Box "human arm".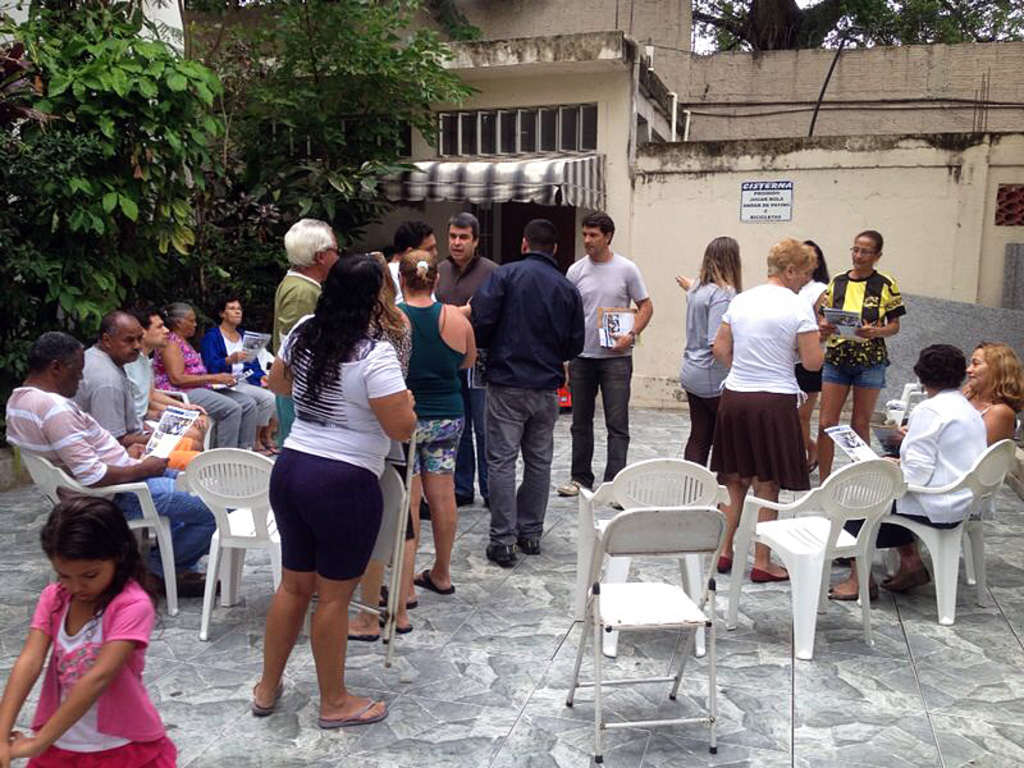
left=152, top=374, right=209, bottom=415.
